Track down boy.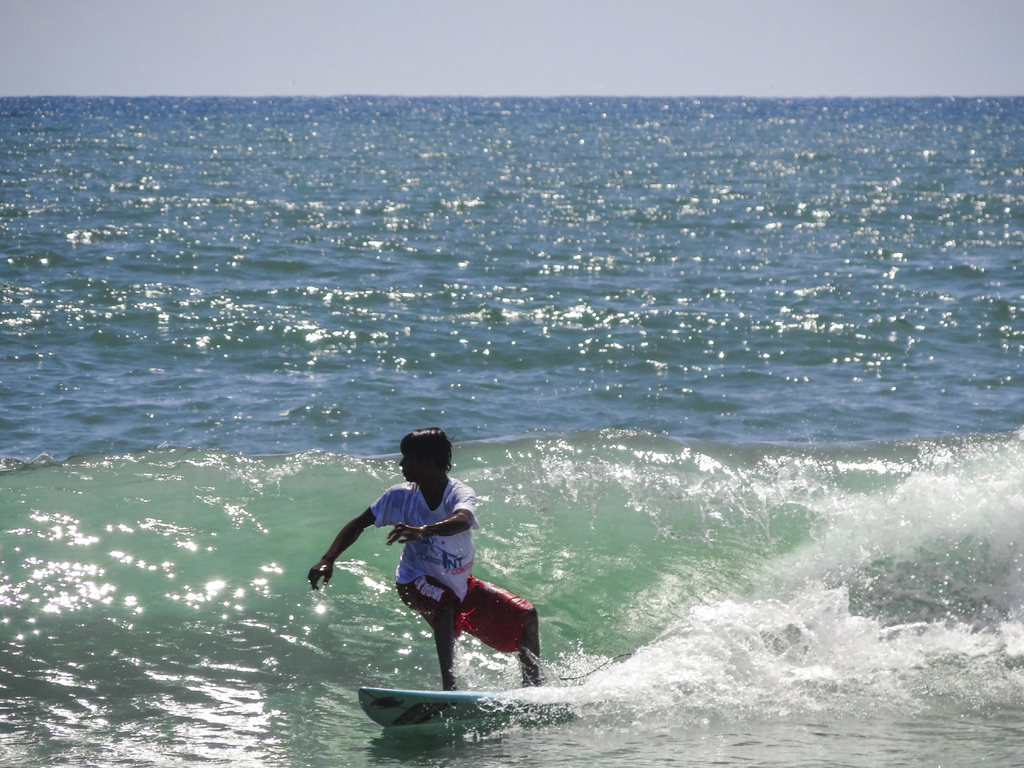
Tracked to {"left": 304, "top": 427, "right": 547, "bottom": 689}.
